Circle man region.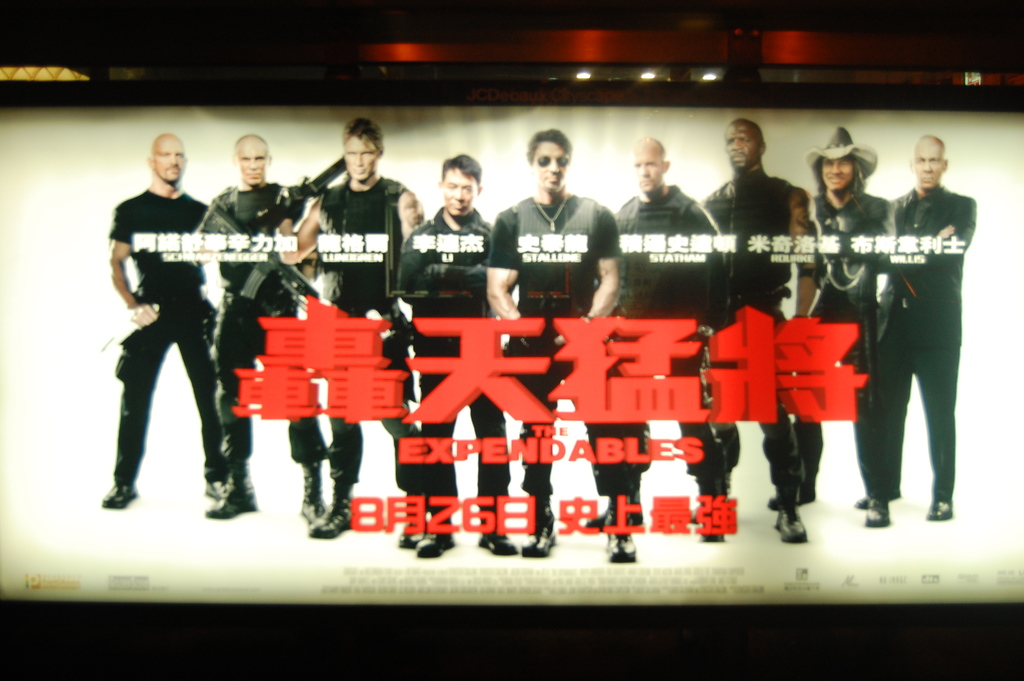
Region: <box>273,115,427,537</box>.
